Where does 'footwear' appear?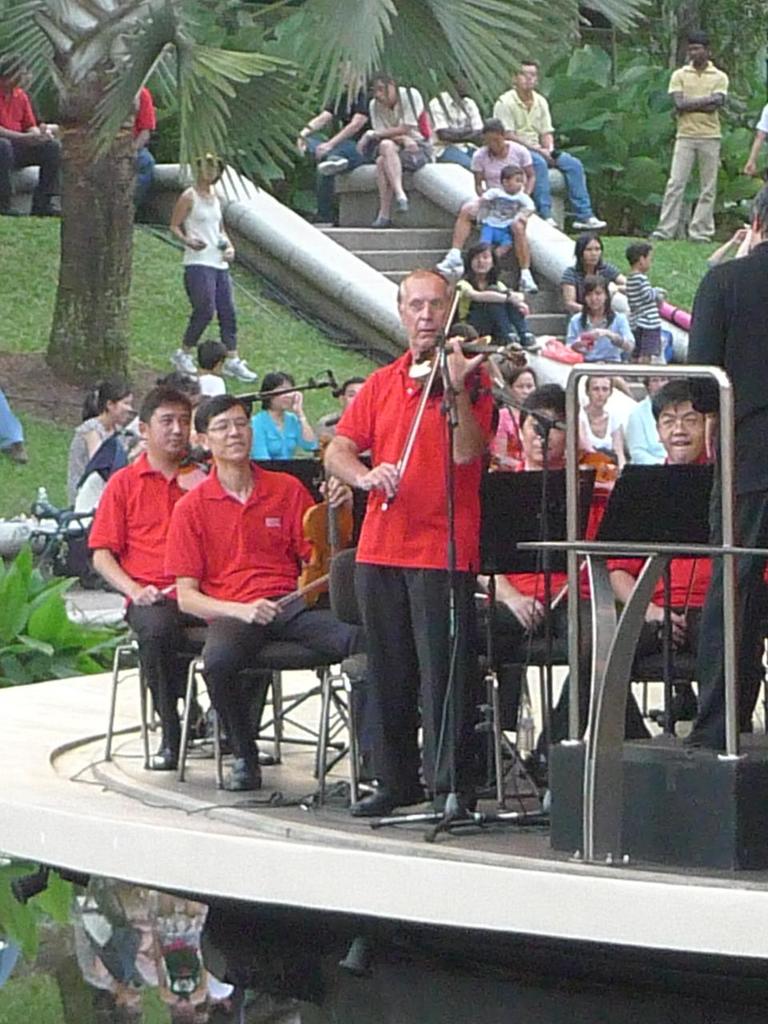
Appears at select_region(398, 198, 414, 212).
